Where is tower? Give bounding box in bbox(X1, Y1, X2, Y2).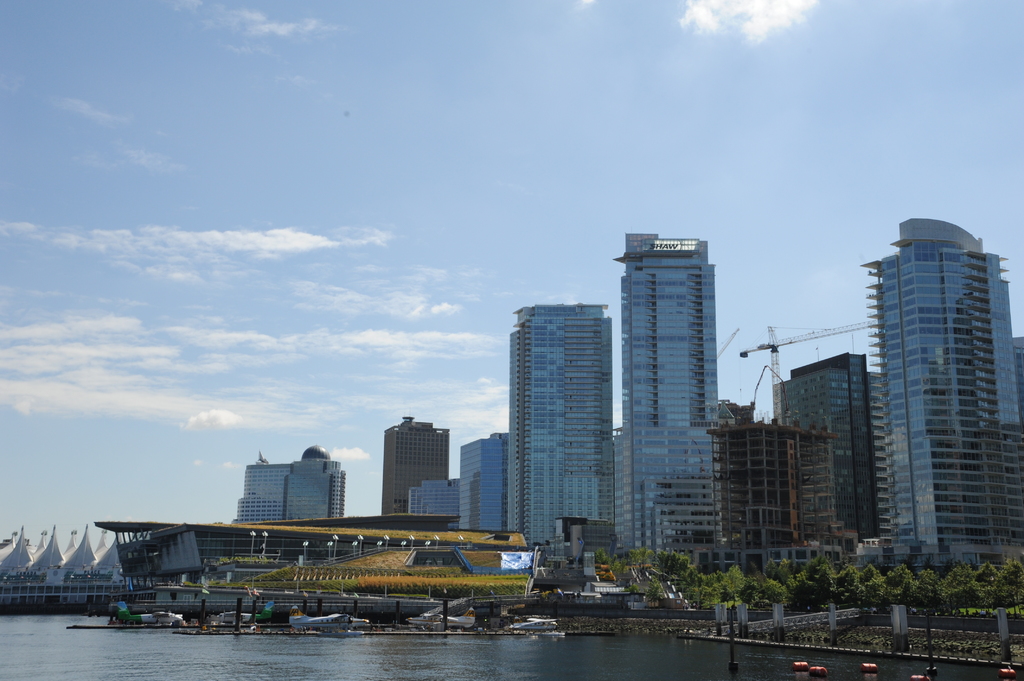
bbox(849, 200, 1011, 567).
